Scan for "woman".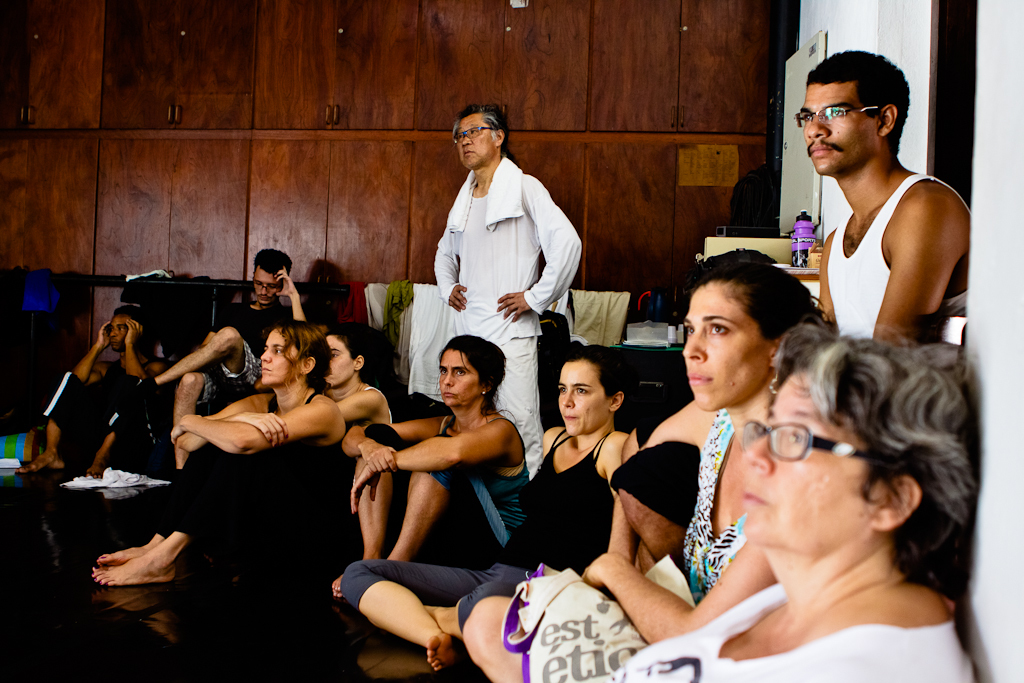
Scan result: [334, 339, 634, 673].
